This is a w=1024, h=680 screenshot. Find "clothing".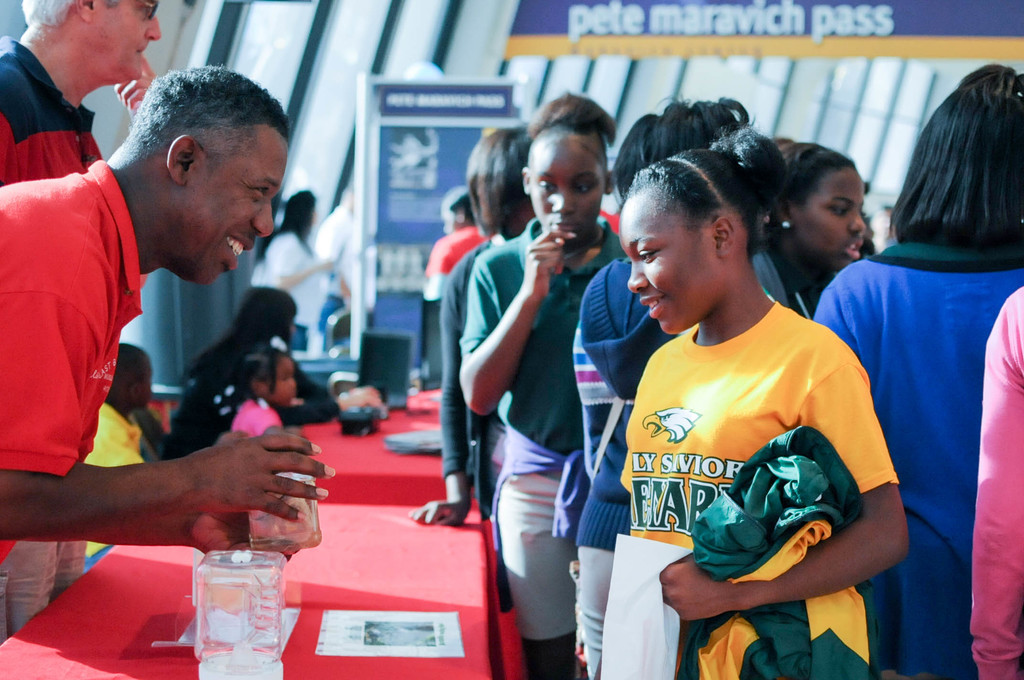
Bounding box: crop(257, 227, 330, 350).
